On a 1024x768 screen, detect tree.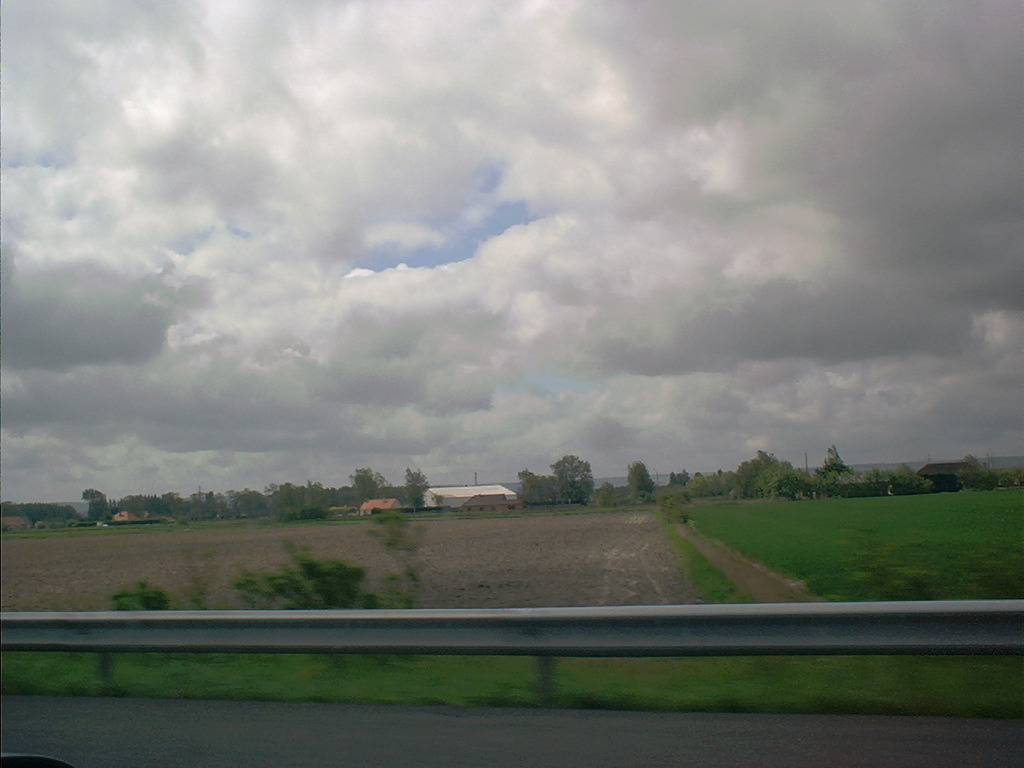
bbox(821, 446, 851, 478).
